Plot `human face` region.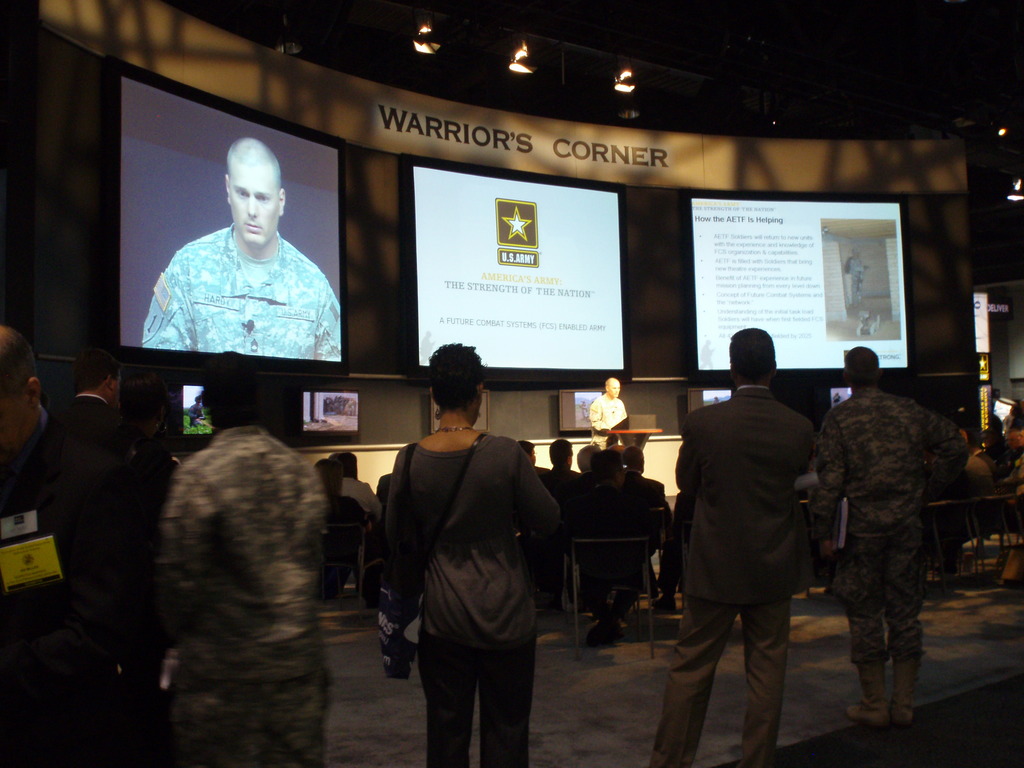
Plotted at box(608, 381, 621, 398).
